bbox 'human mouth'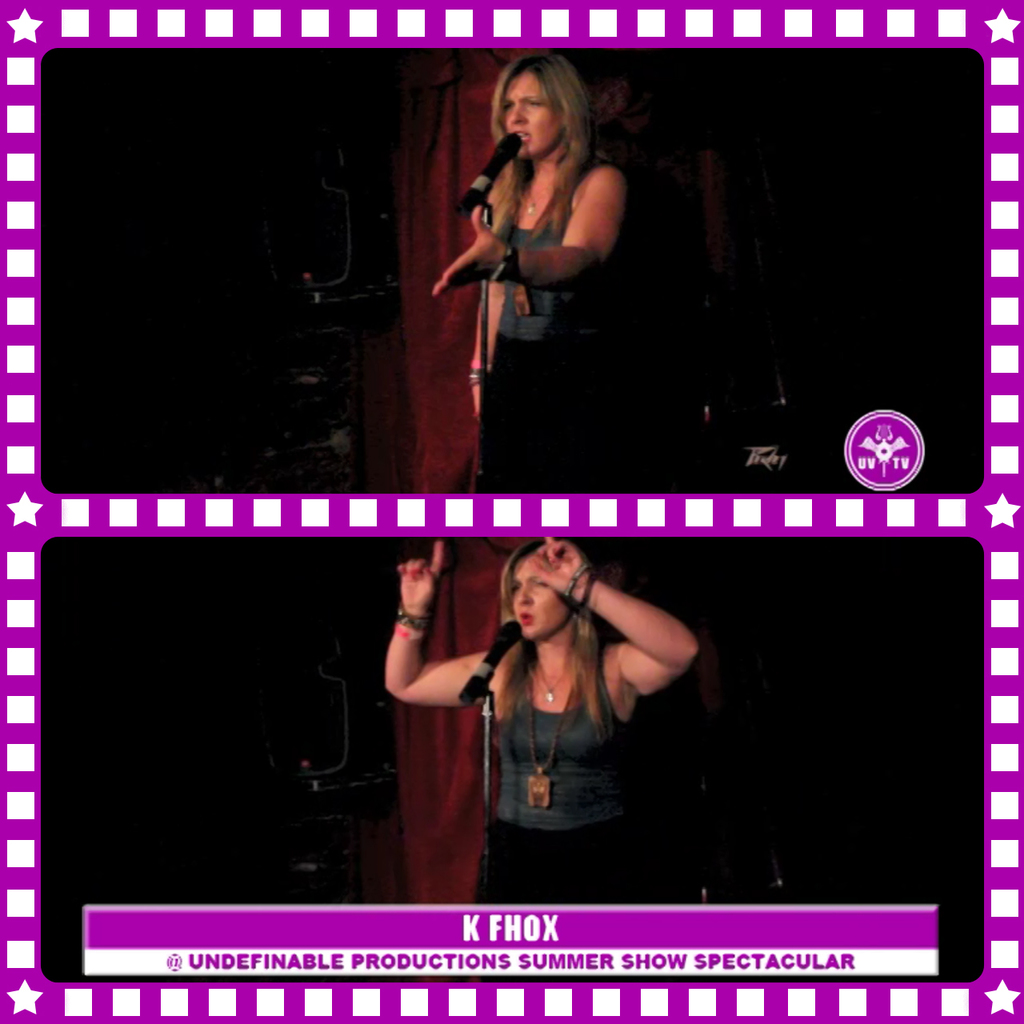
509, 126, 534, 146
